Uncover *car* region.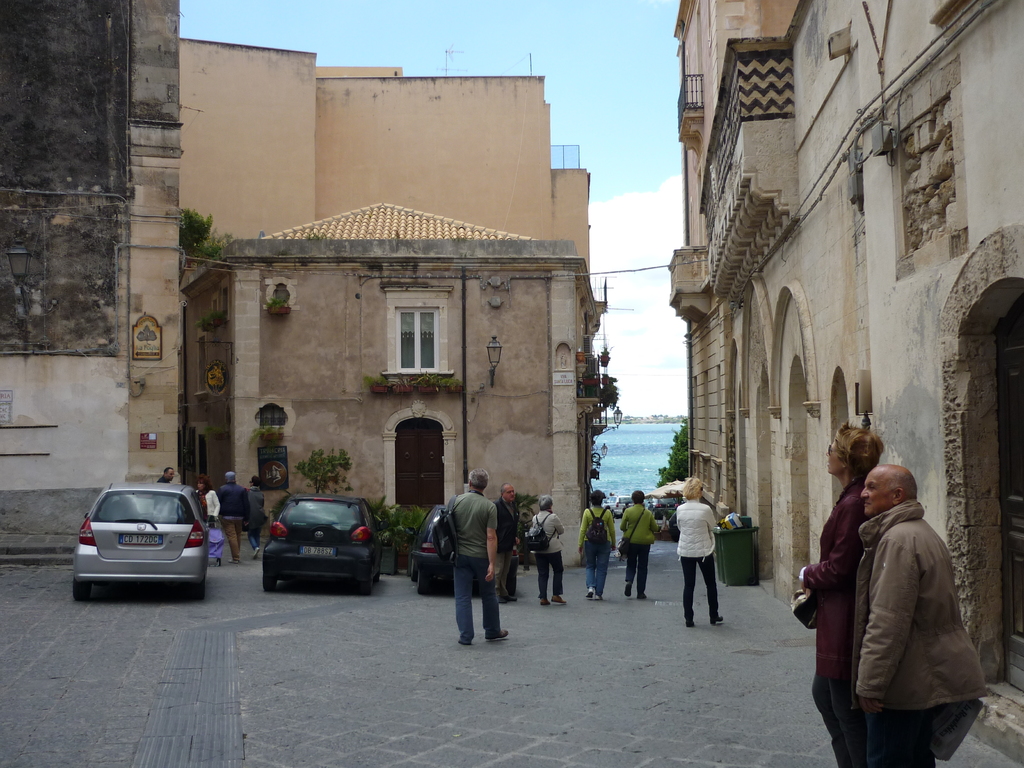
Uncovered: select_region(262, 487, 379, 597).
